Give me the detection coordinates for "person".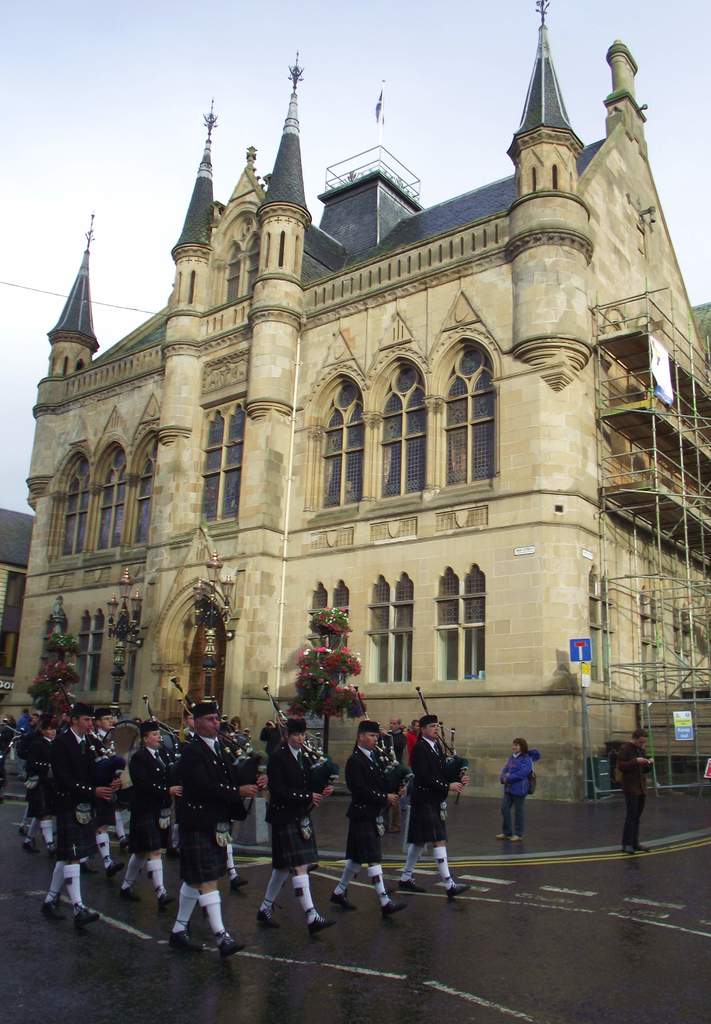
166:700:244:975.
